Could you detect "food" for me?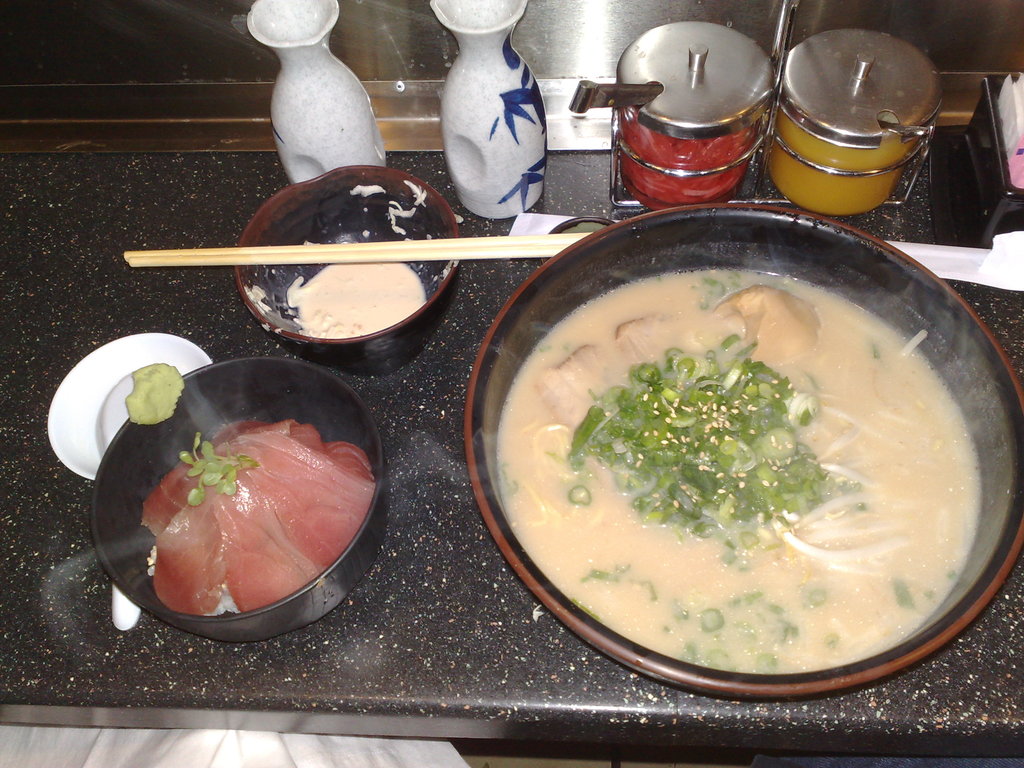
Detection result: box=[141, 418, 379, 612].
